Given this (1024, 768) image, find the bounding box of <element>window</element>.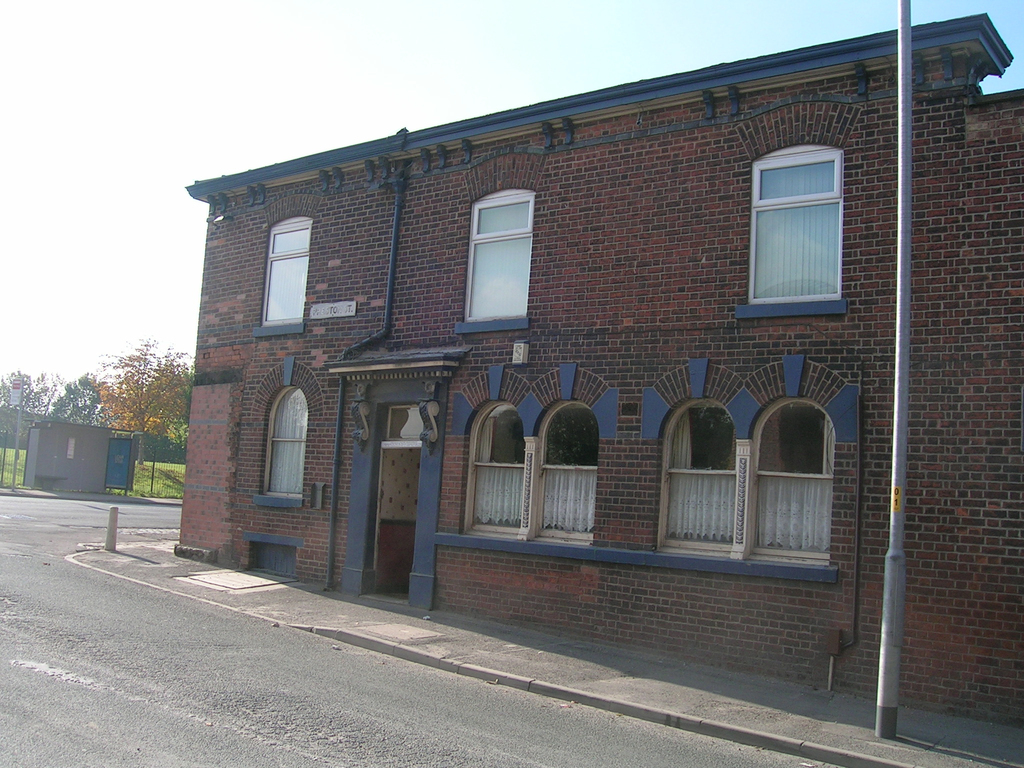
select_region(465, 406, 536, 535).
